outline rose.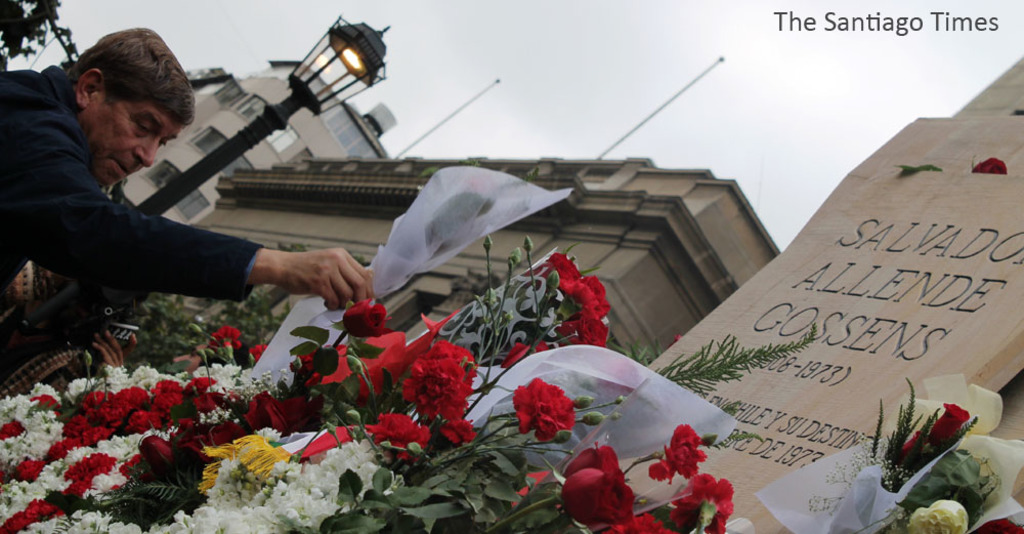
Outline: bbox=[974, 515, 1023, 533].
